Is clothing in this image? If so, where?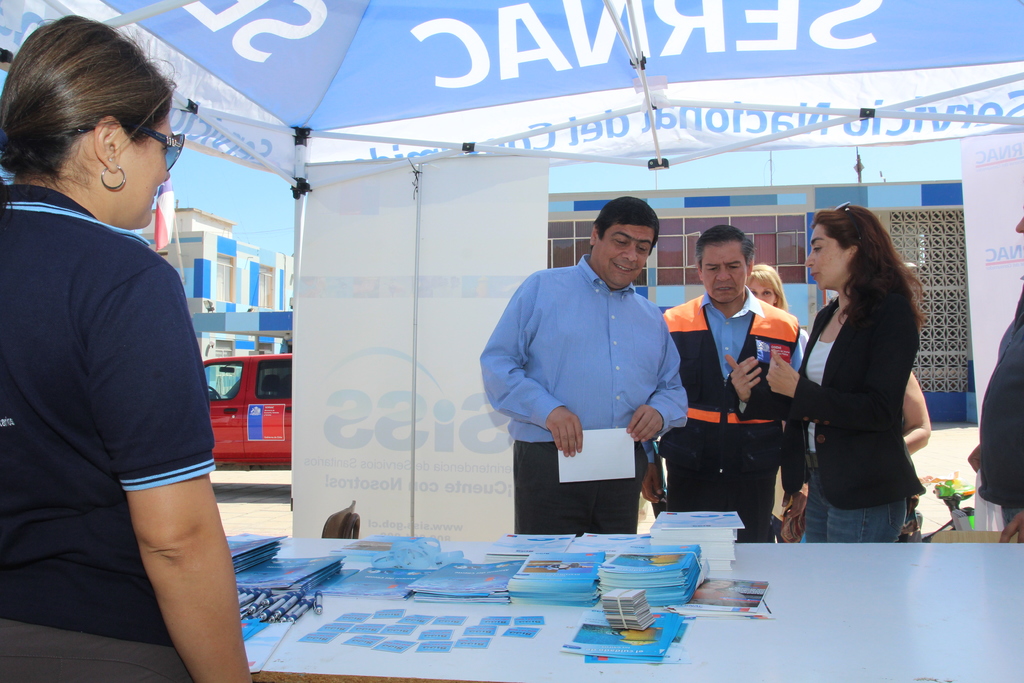
Yes, at detection(480, 250, 690, 536).
